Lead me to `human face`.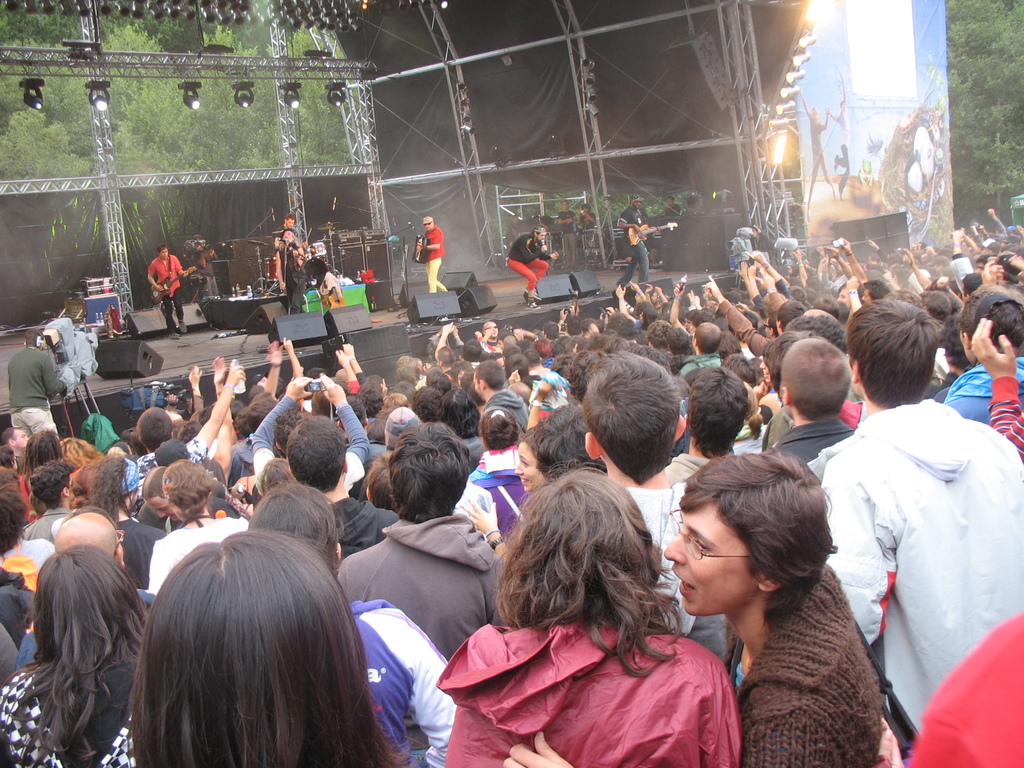
Lead to 515, 443, 541, 491.
